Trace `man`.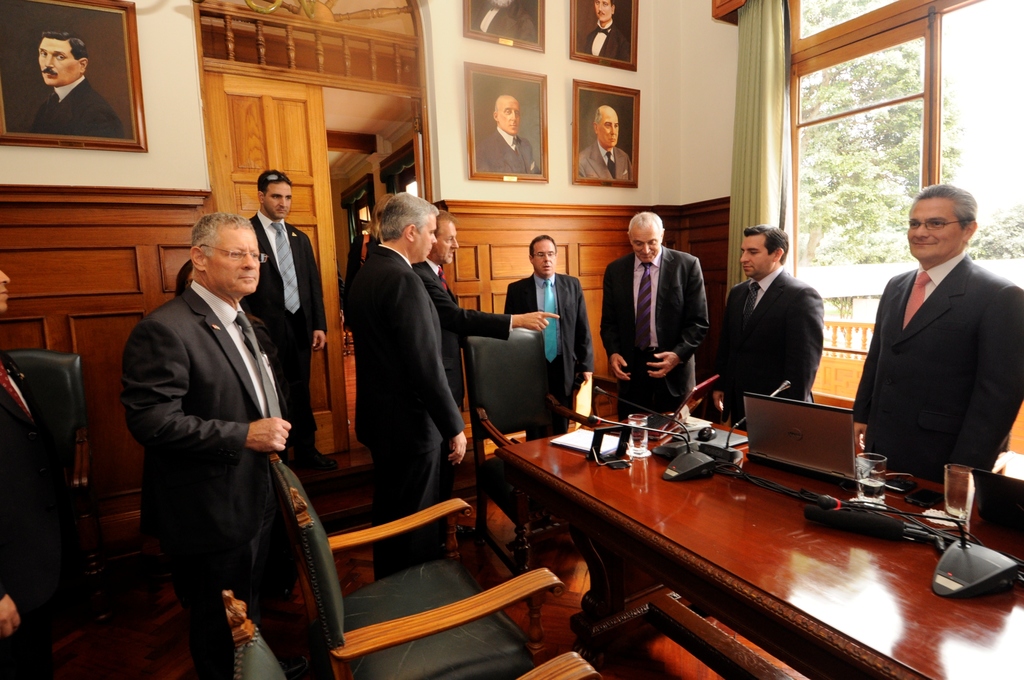
Traced to (503,235,595,446).
